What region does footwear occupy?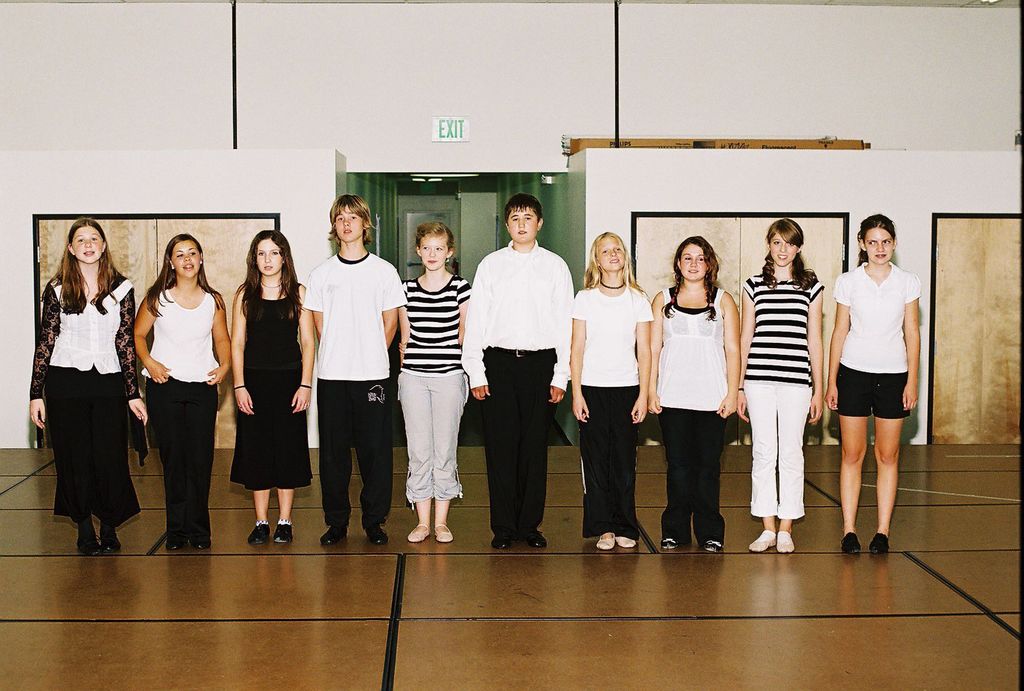
[593, 525, 620, 549].
